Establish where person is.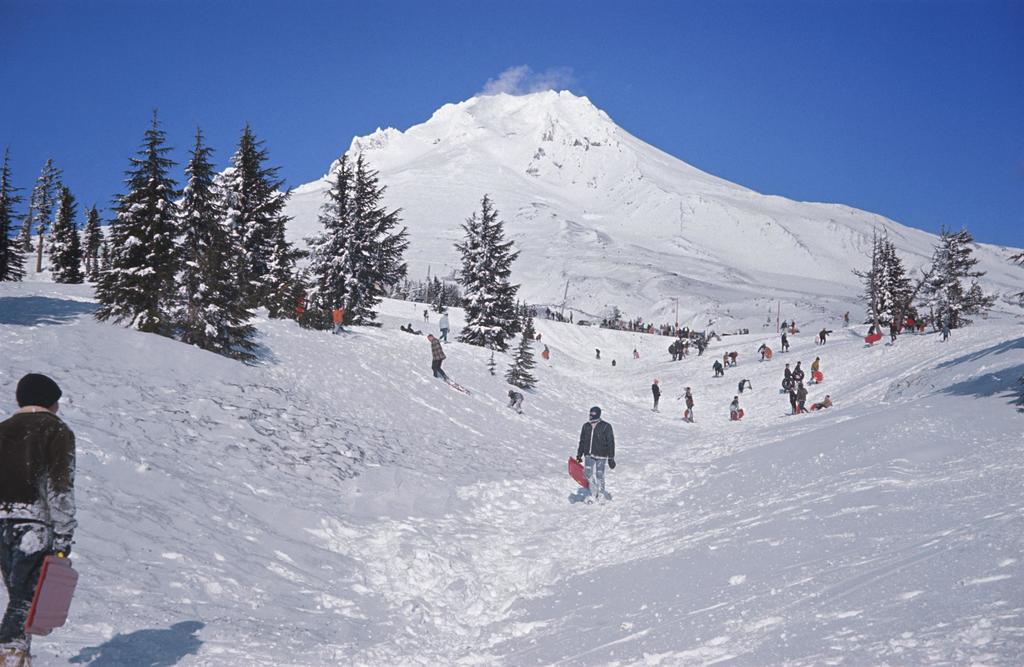
Established at [x1=506, y1=387, x2=521, y2=412].
